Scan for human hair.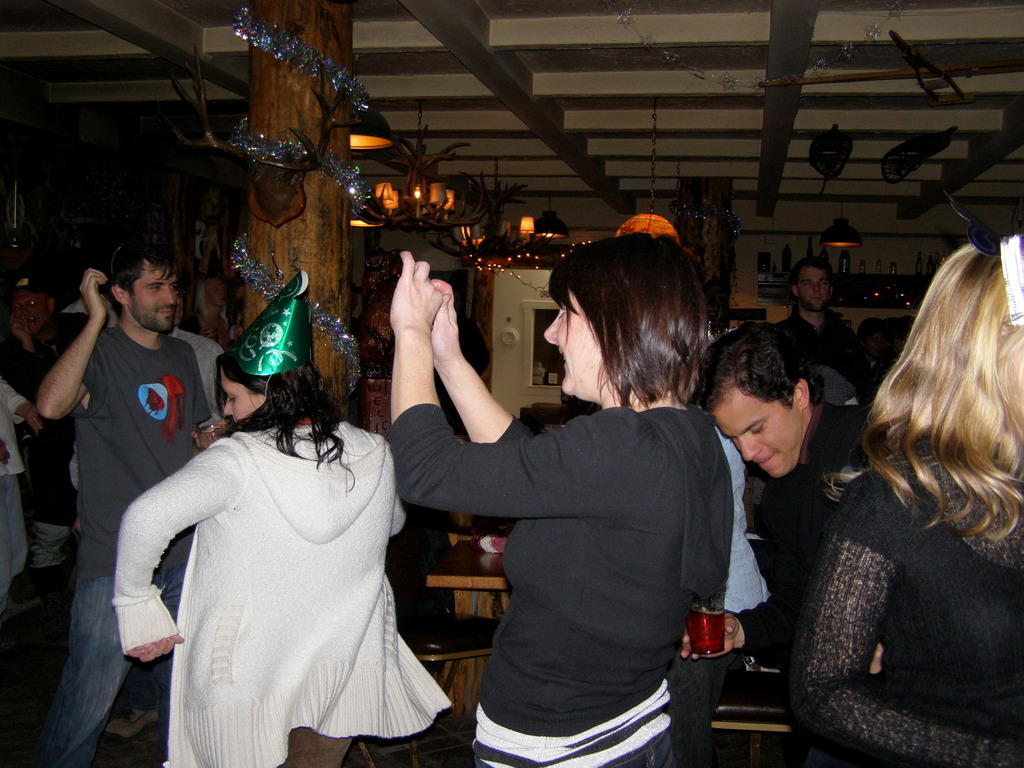
Scan result: select_region(847, 235, 1023, 609).
